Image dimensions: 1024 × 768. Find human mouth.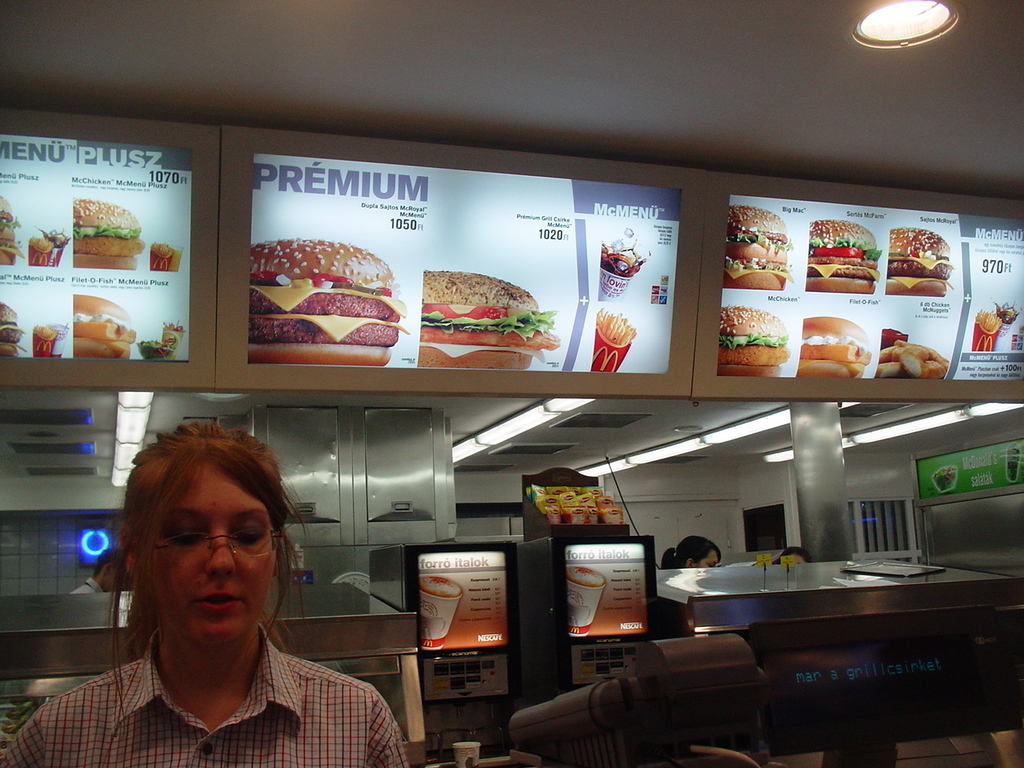
(189,588,246,618).
